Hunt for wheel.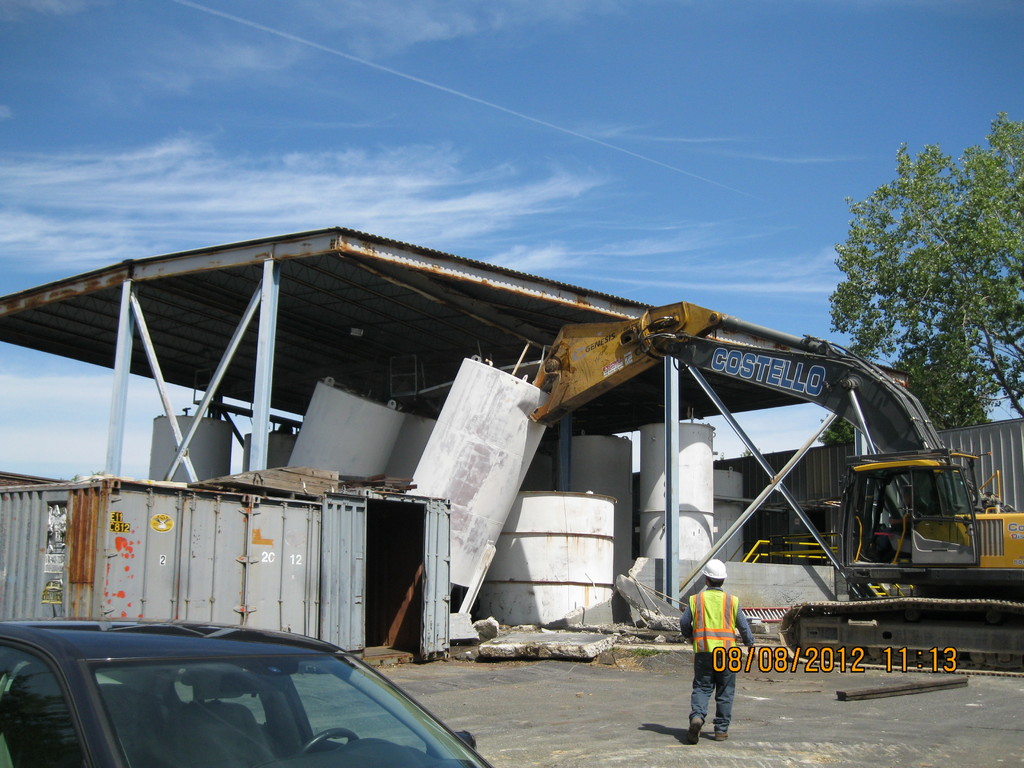
Hunted down at x1=290 y1=728 x2=359 y2=756.
